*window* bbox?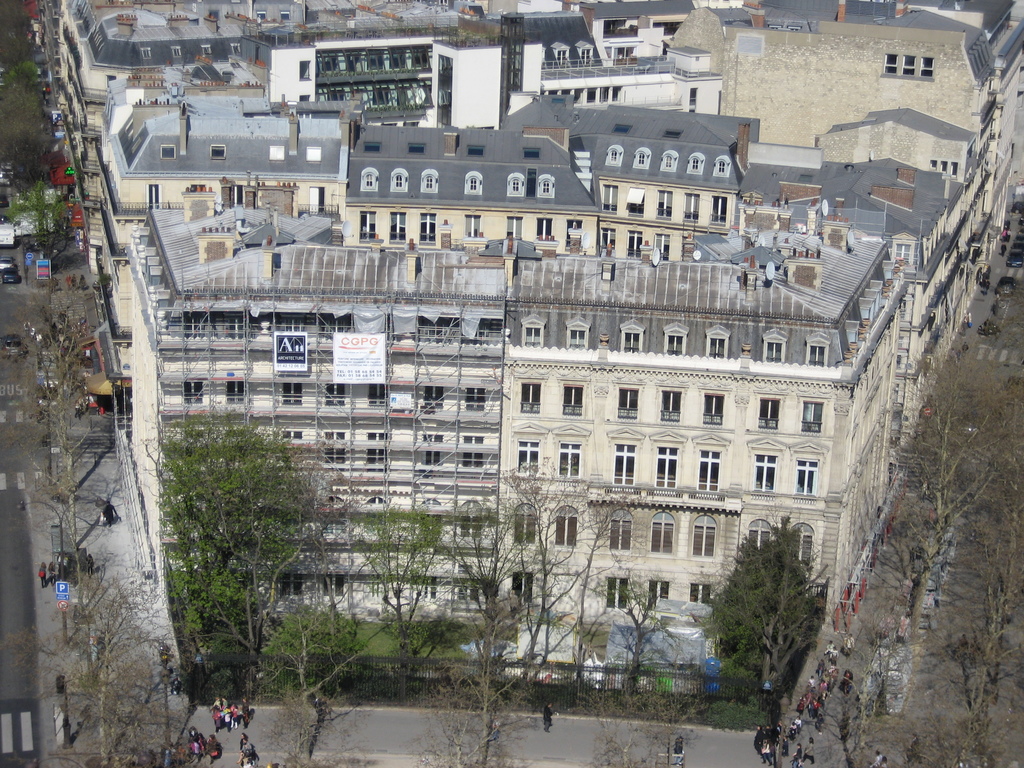
[160, 143, 179, 157]
